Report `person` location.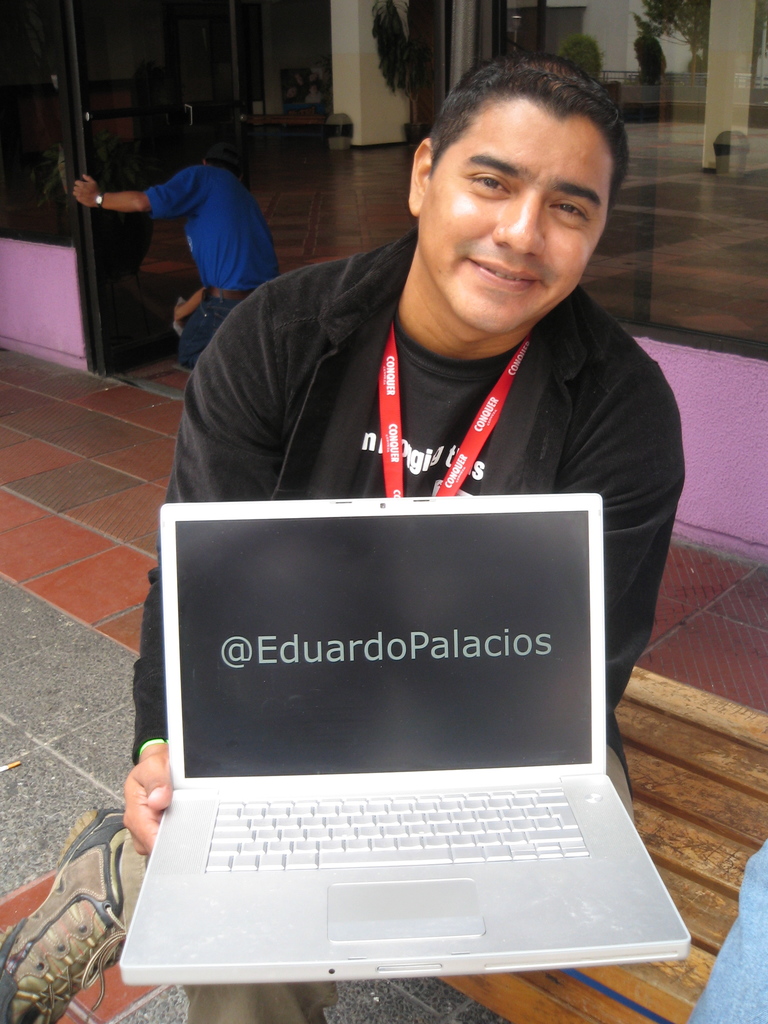
Report: left=161, top=38, right=729, bottom=686.
